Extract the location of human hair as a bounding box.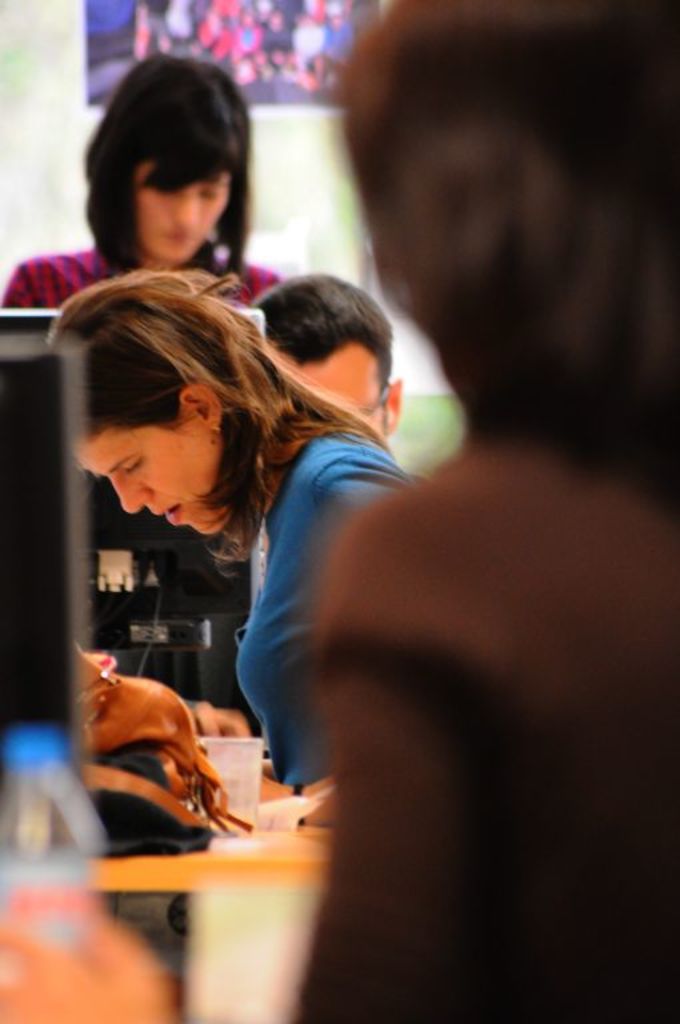
<region>67, 248, 365, 632</region>.
